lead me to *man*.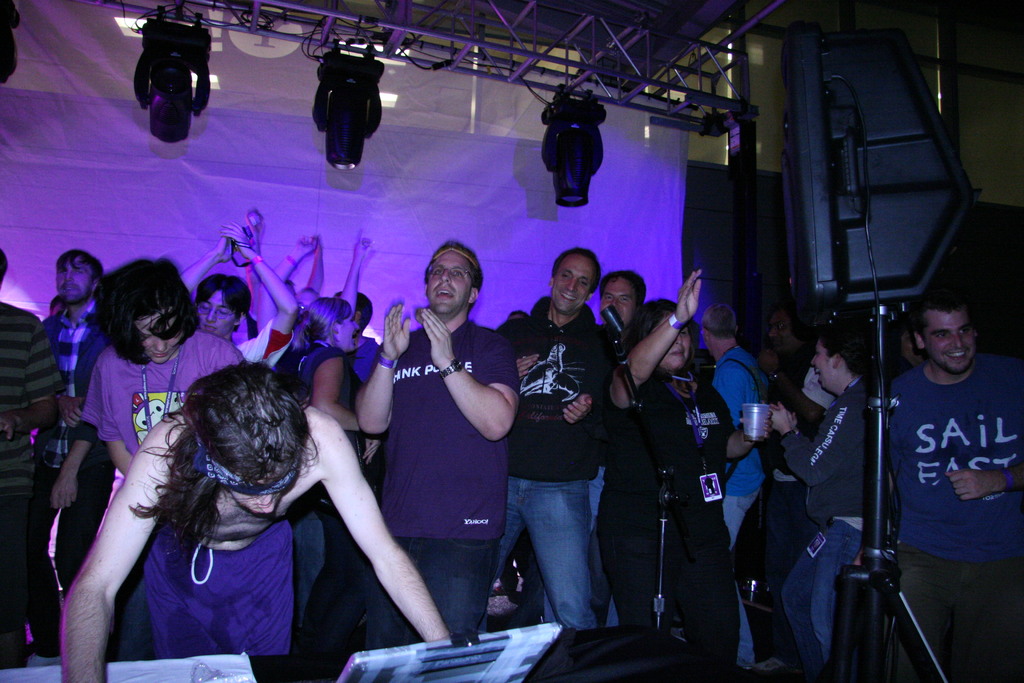
Lead to x1=253, y1=233, x2=324, y2=347.
